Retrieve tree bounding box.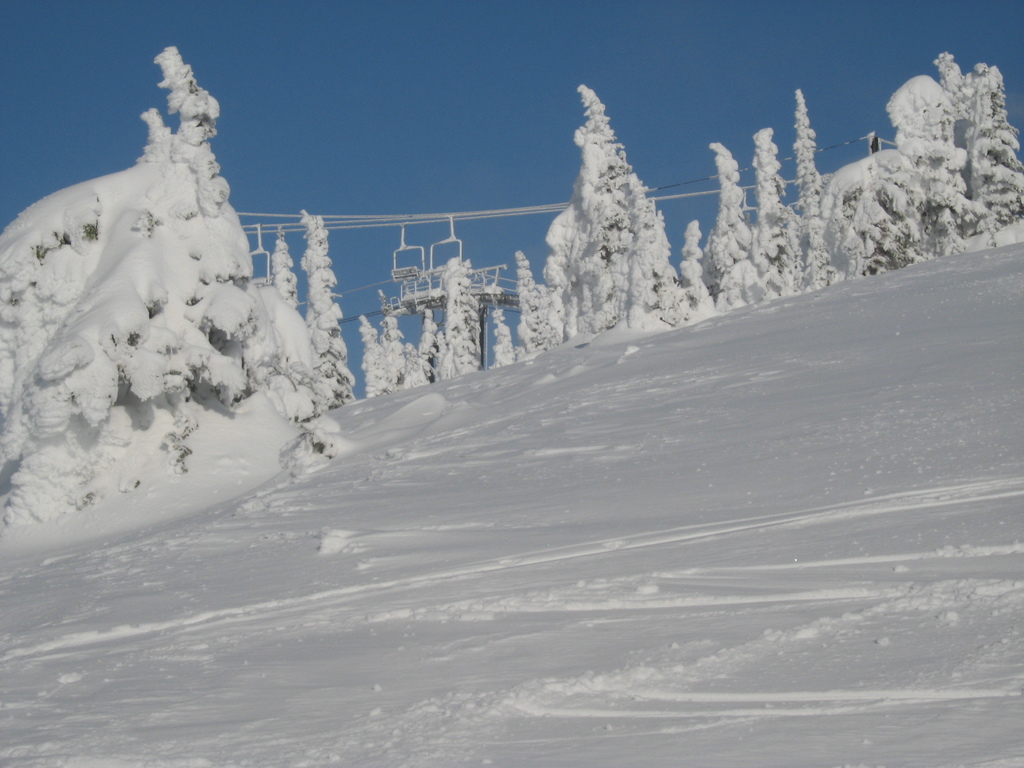
Bounding box: 0, 47, 349, 500.
